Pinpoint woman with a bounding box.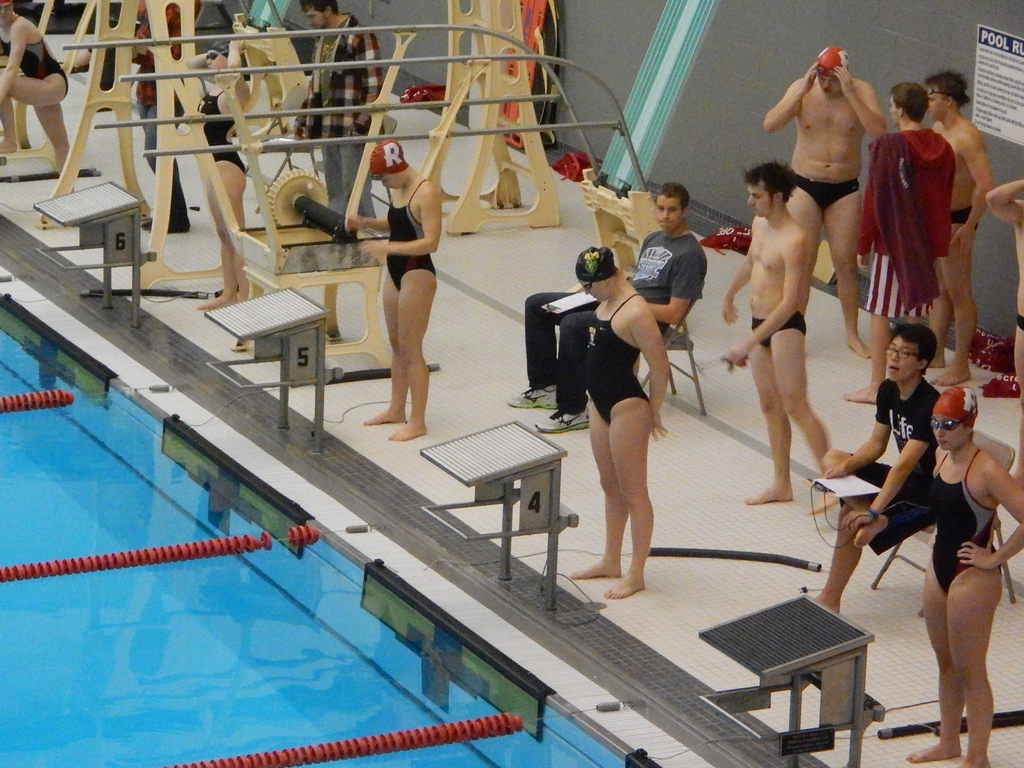
(x1=906, y1=387, x2=1023, y2=767).
